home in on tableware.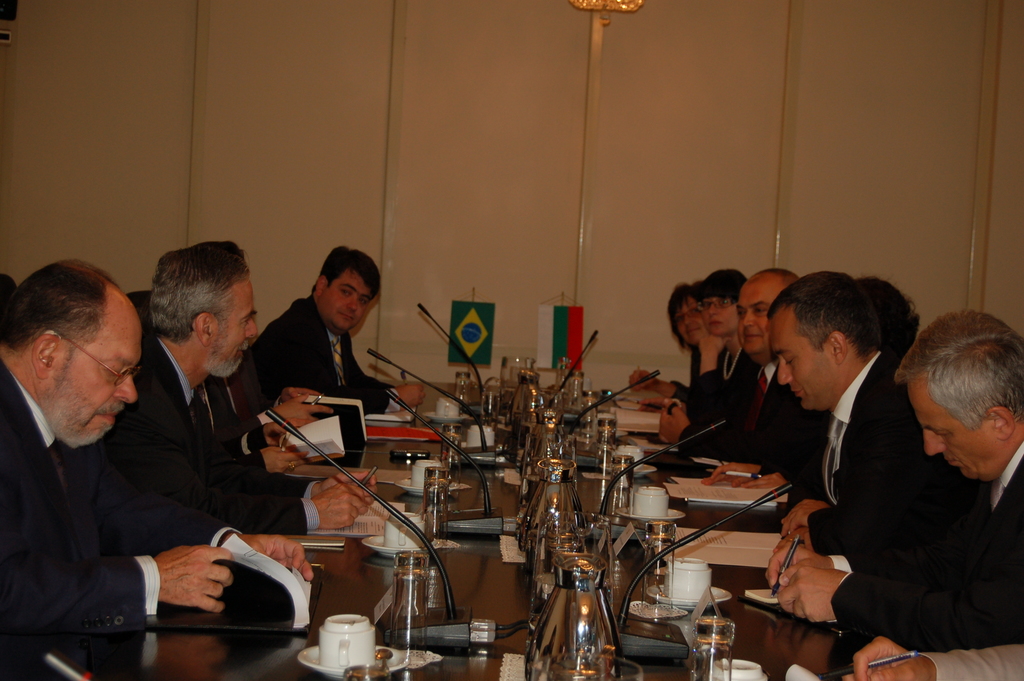
Homed in at Rect(452, 369, 481, 407).
